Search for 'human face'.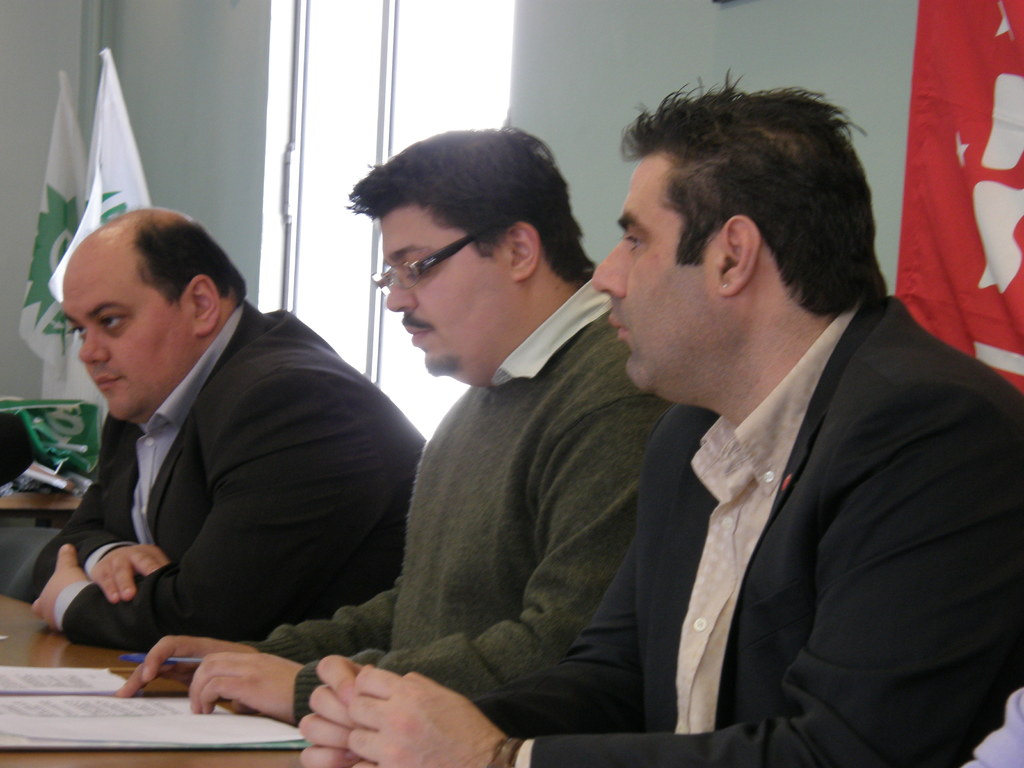
Found at l=371, t=209, r=504, b=373.
